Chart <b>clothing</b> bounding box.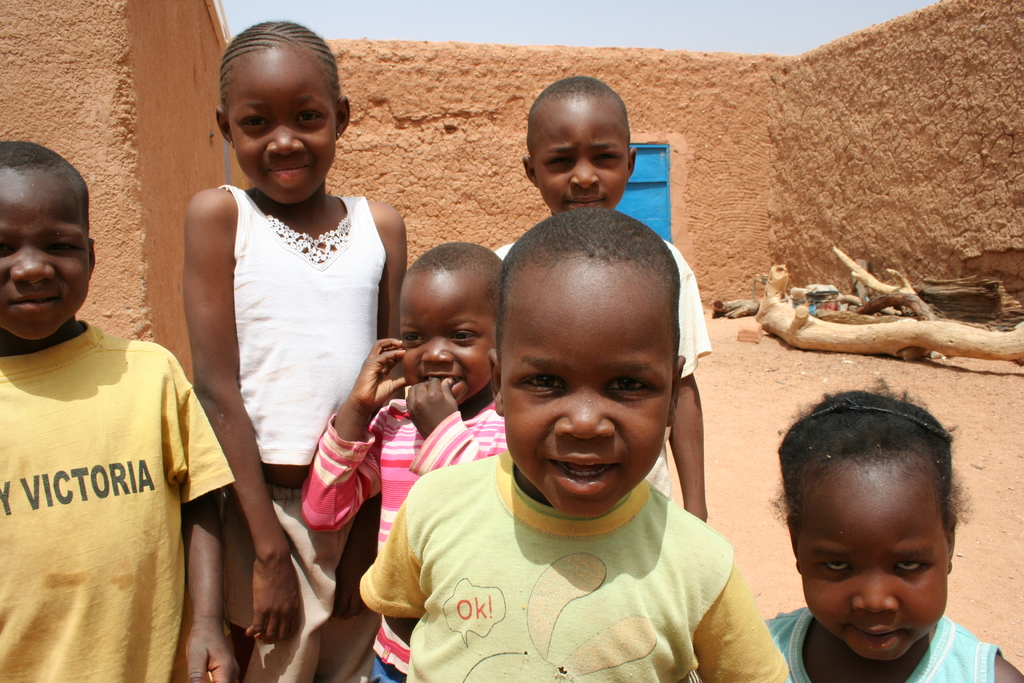
Charted: {"x1": 760, "y1": 598, "x2": 1002, "y2": 682}.
